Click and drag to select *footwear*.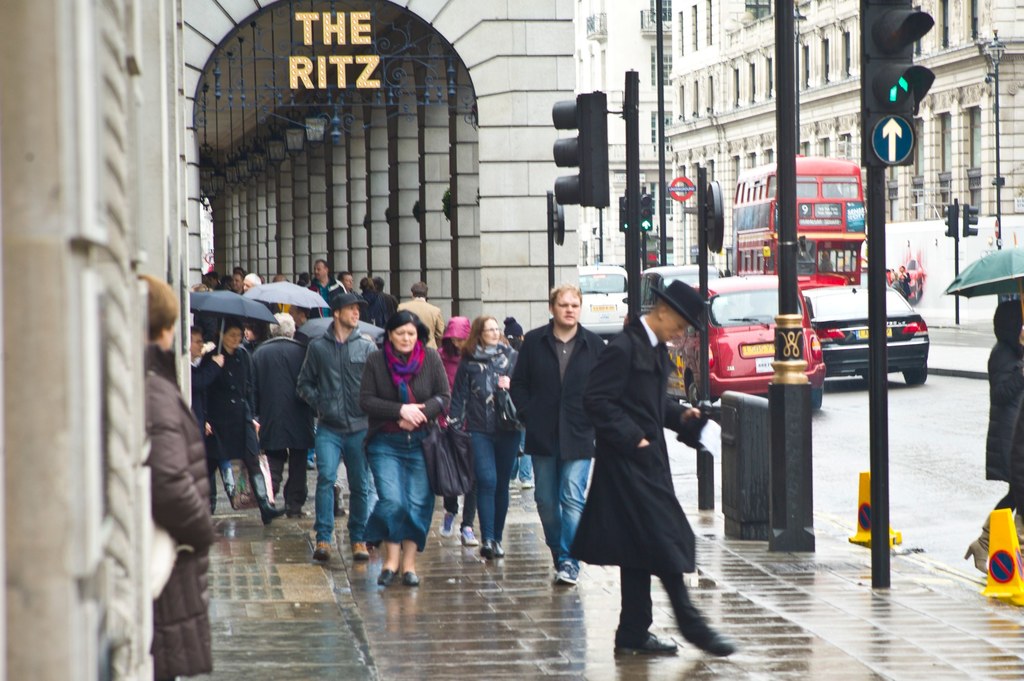
Selection: bbox(520, 479, 536, 489).
